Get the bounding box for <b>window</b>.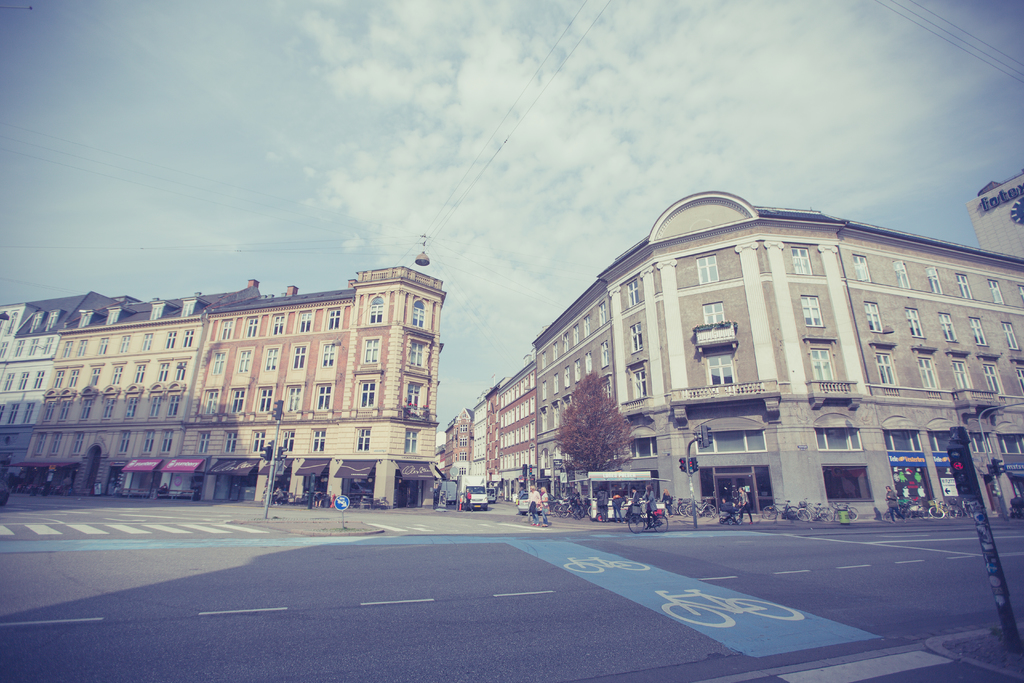
bbox=(197, 432, 212, 450).
